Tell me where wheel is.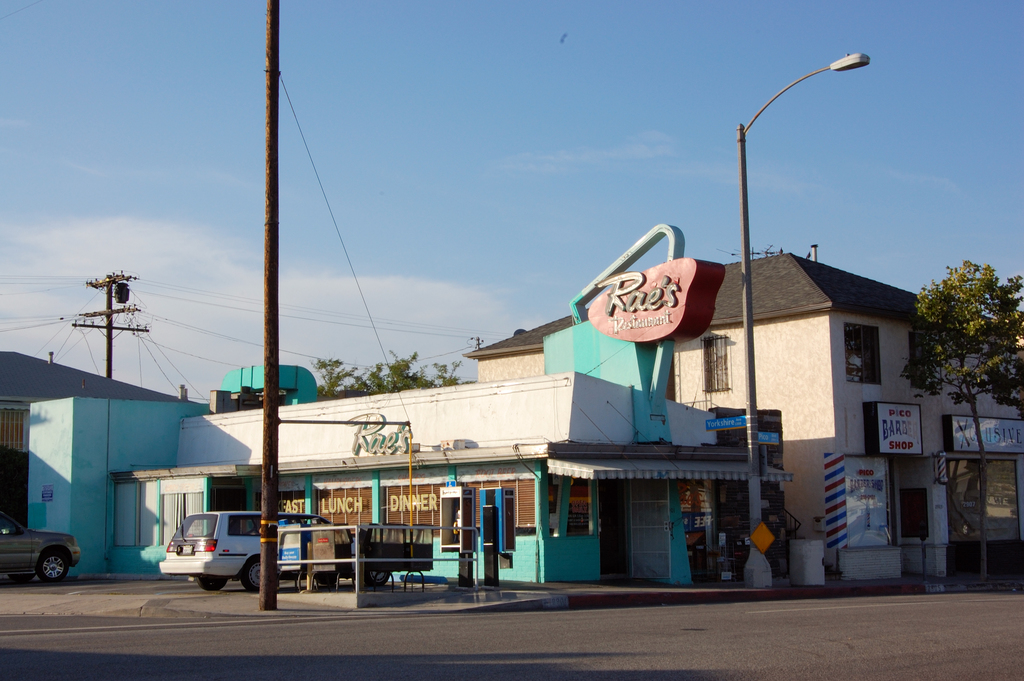
wheel is at bbox=(239, 557, 261, 591).
